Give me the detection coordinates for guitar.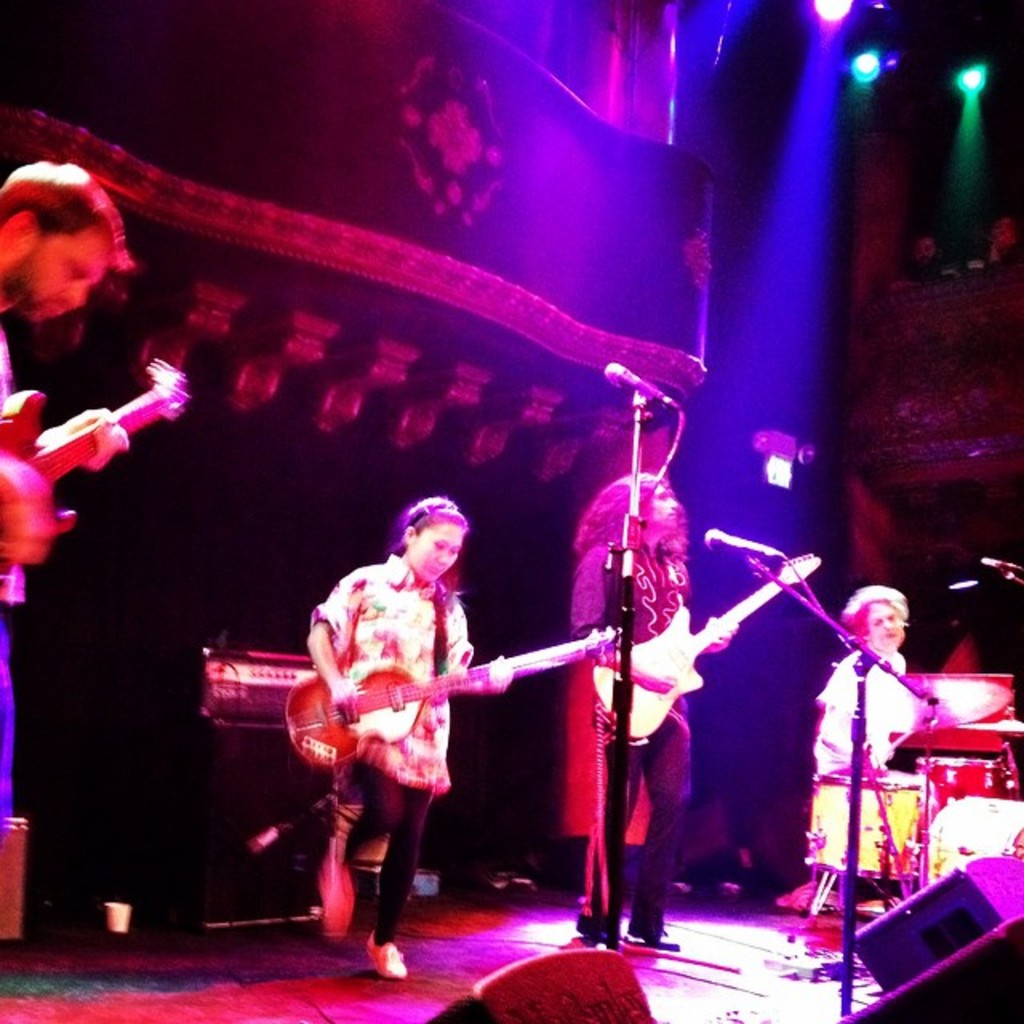
(left=0, top=354, right=186, bottom=566).
